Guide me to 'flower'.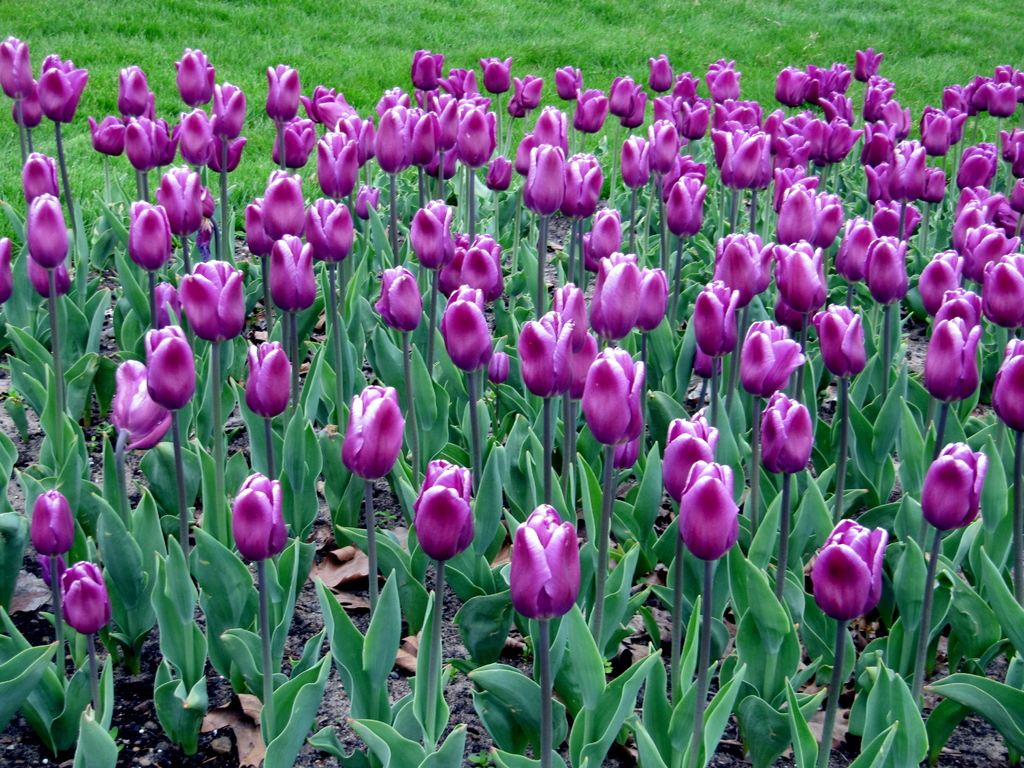
Guidance: <region>776, 184, 847, 252</region>.
